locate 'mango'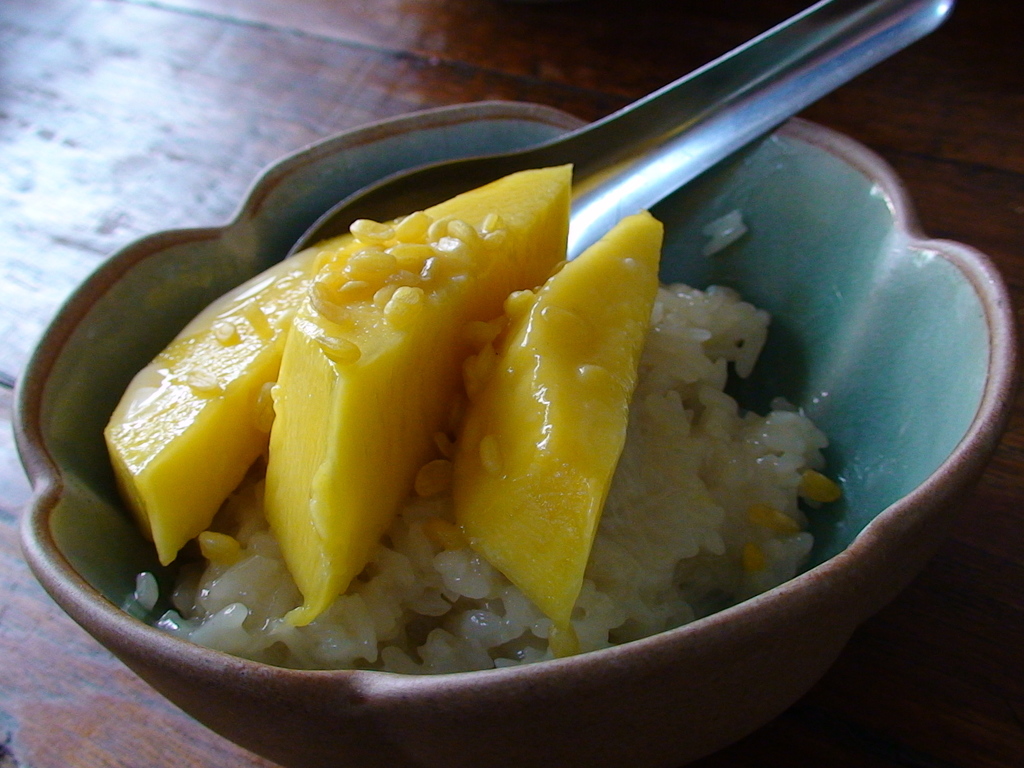
l=259, t=225, r=518, b=627
